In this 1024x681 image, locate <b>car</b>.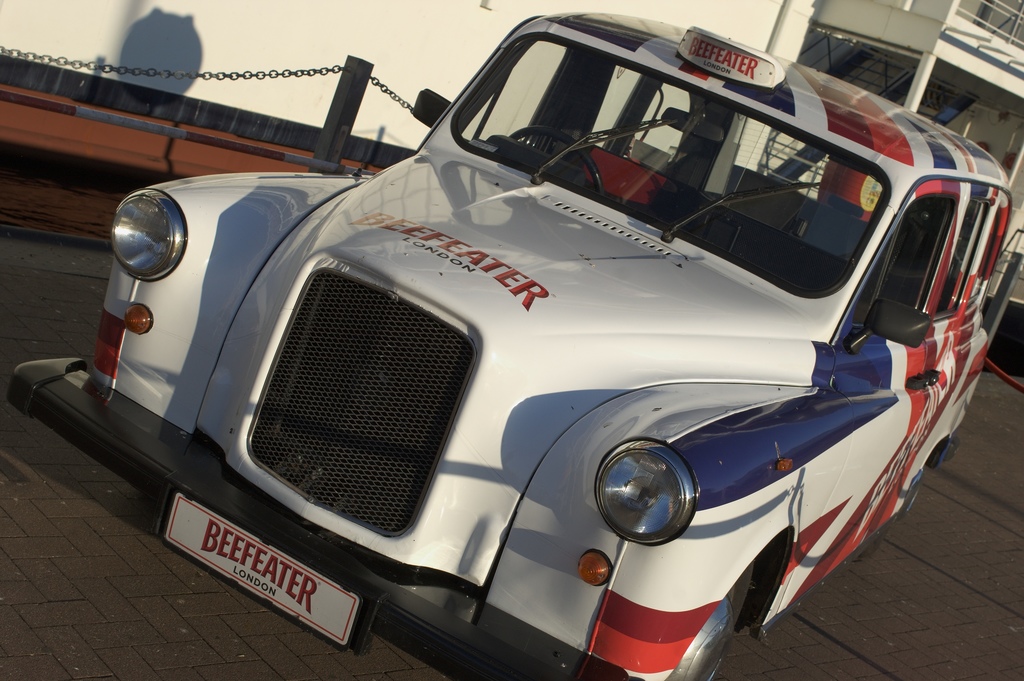
Bounding box: region(74, 13, 981, 677).
